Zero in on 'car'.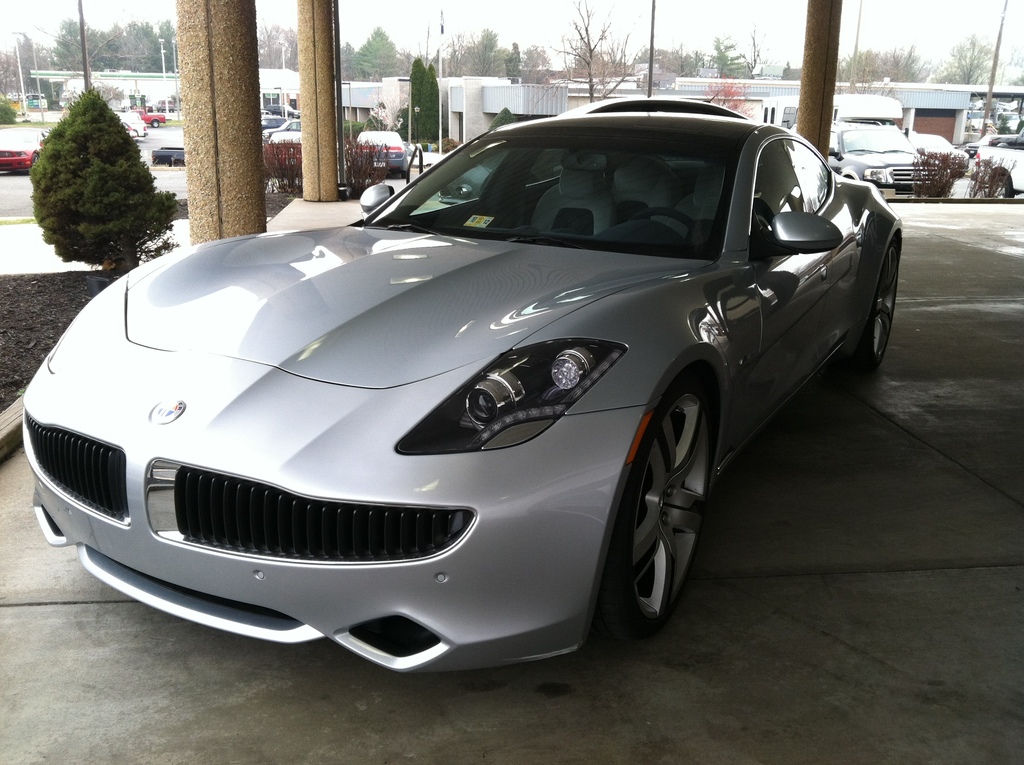
Zeroed in: box=[40, 112, 910, 668].
